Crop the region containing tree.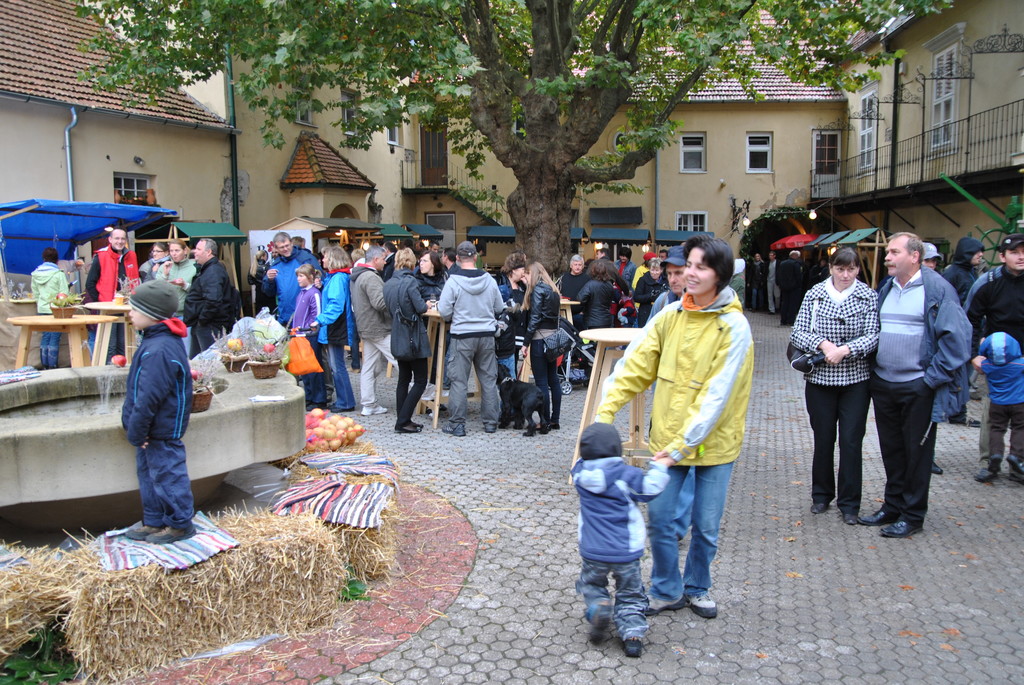
Crop region: left=71, top=2, right=954, bottom=278.
